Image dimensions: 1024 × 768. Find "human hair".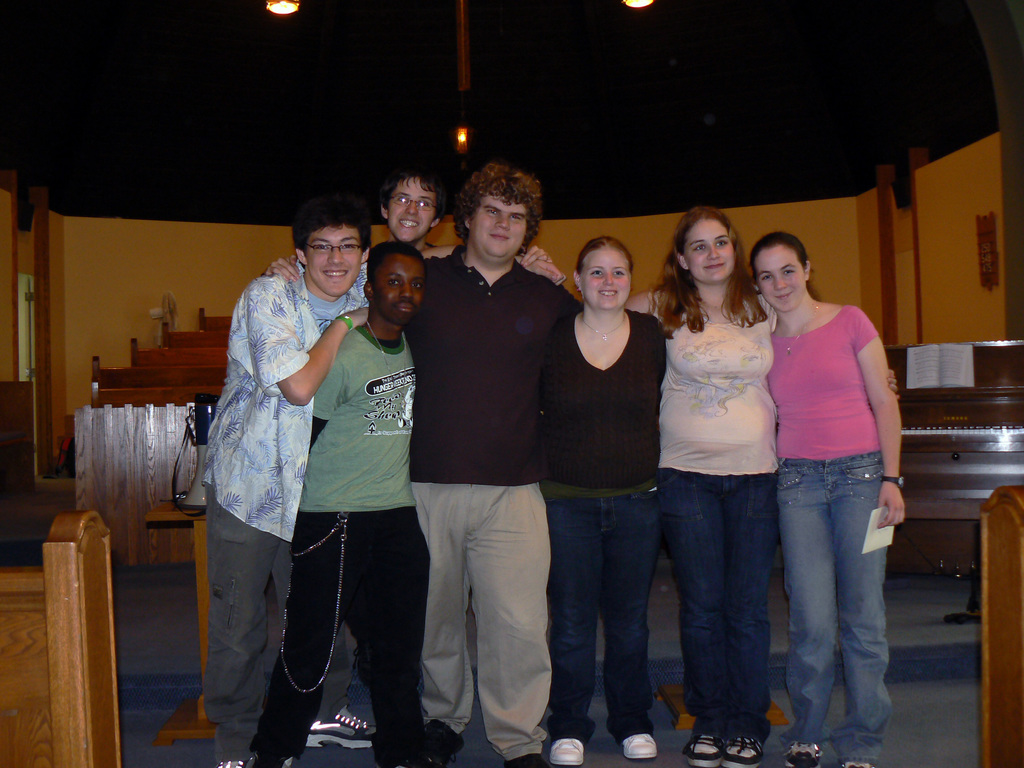
(x1=647, y1=206, x2=767, y2=339).
